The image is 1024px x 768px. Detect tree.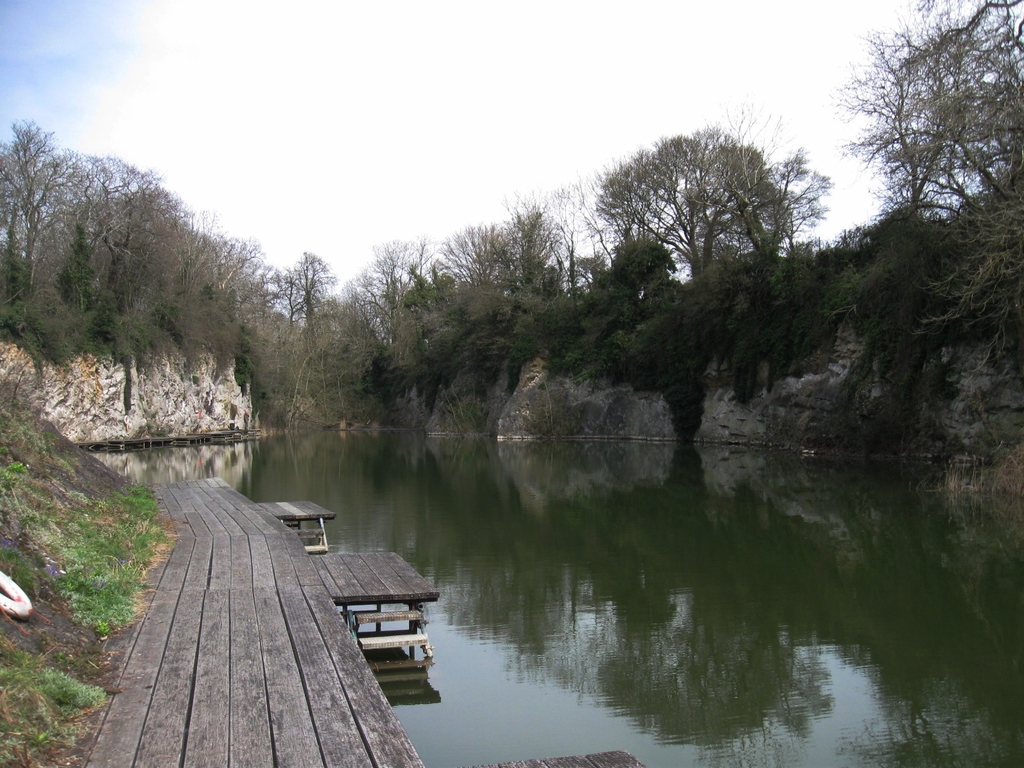
Detection: (0, 123, 353, 417).
